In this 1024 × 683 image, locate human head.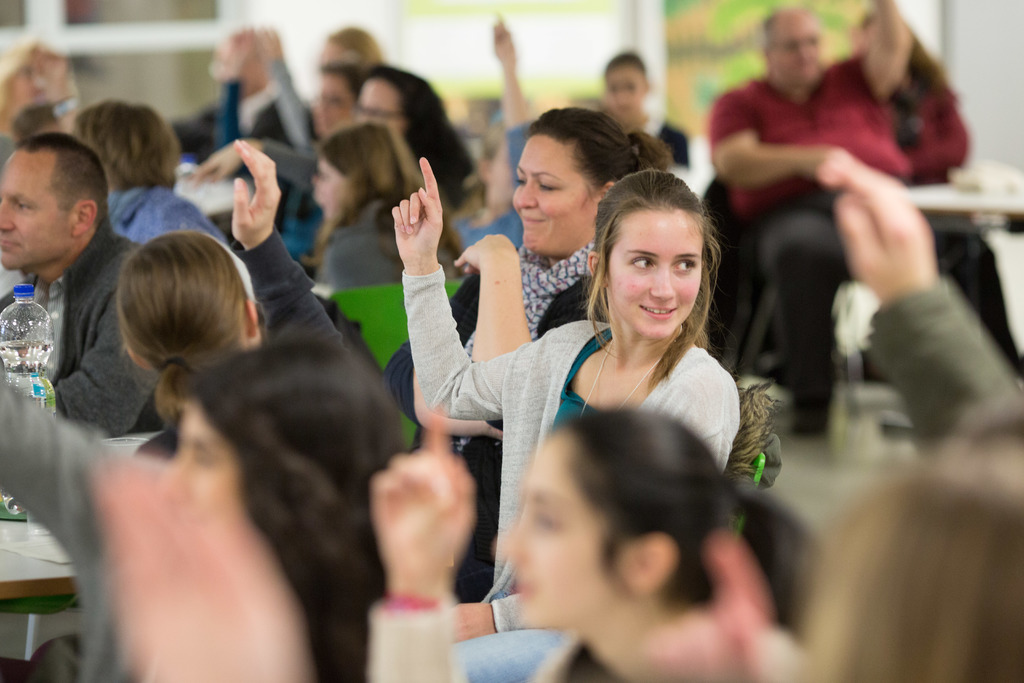
Bounding box: box=[118, 226, 261, 372].
